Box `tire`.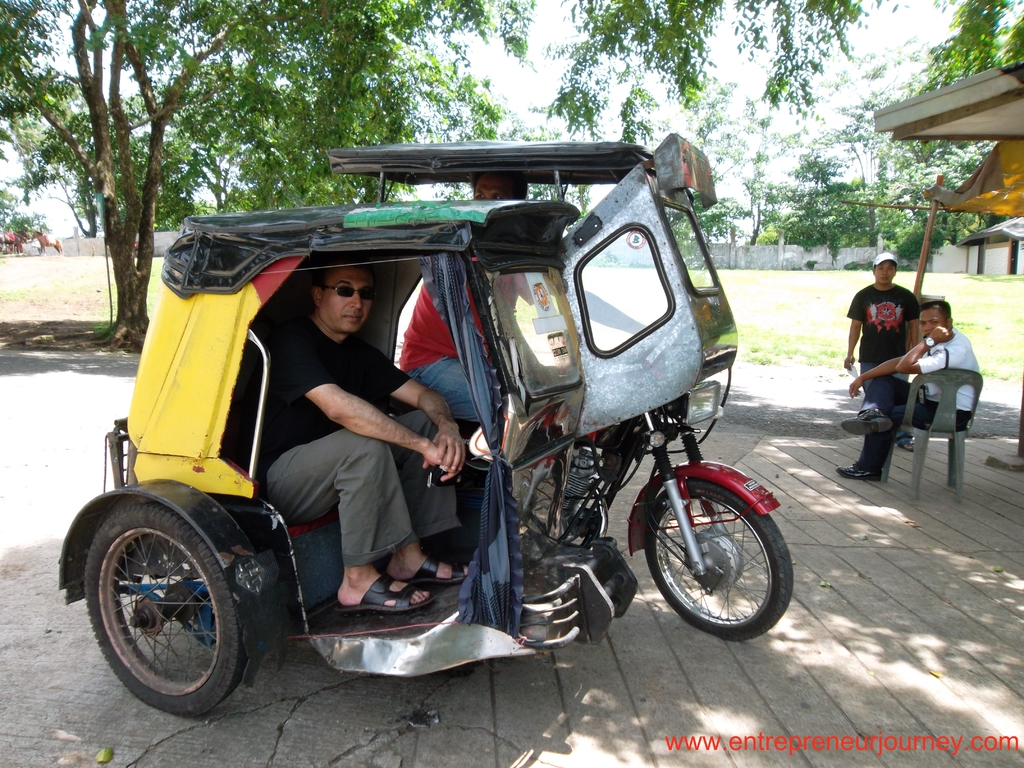
[x1=646, y1=481, x2=793, y2=640].
